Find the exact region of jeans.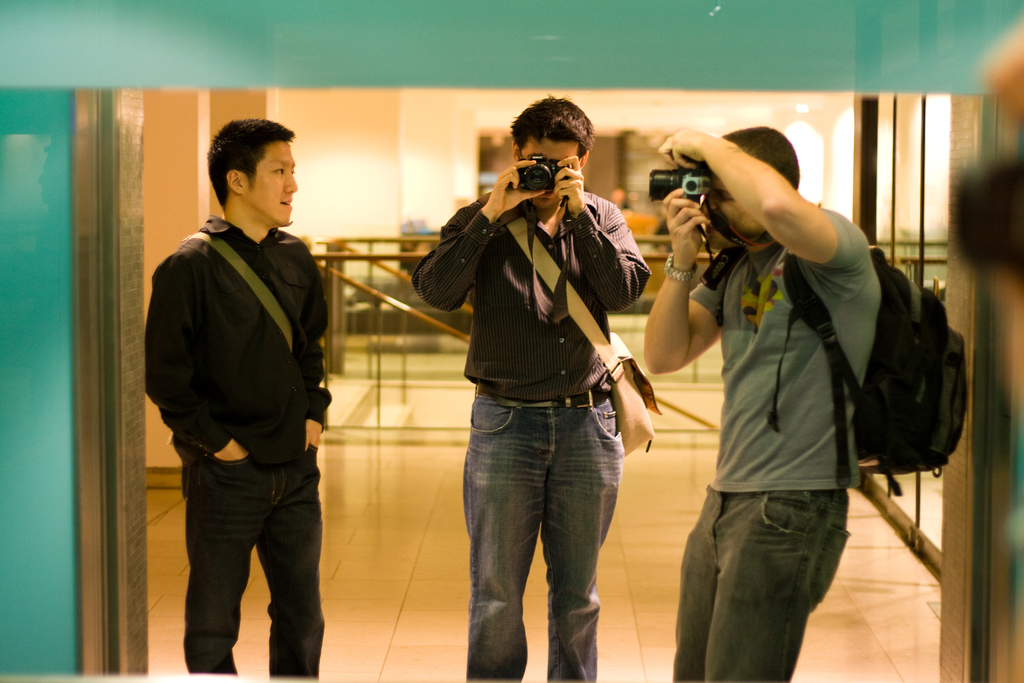
Exact region: BBox(449, 382, 639, 682).
